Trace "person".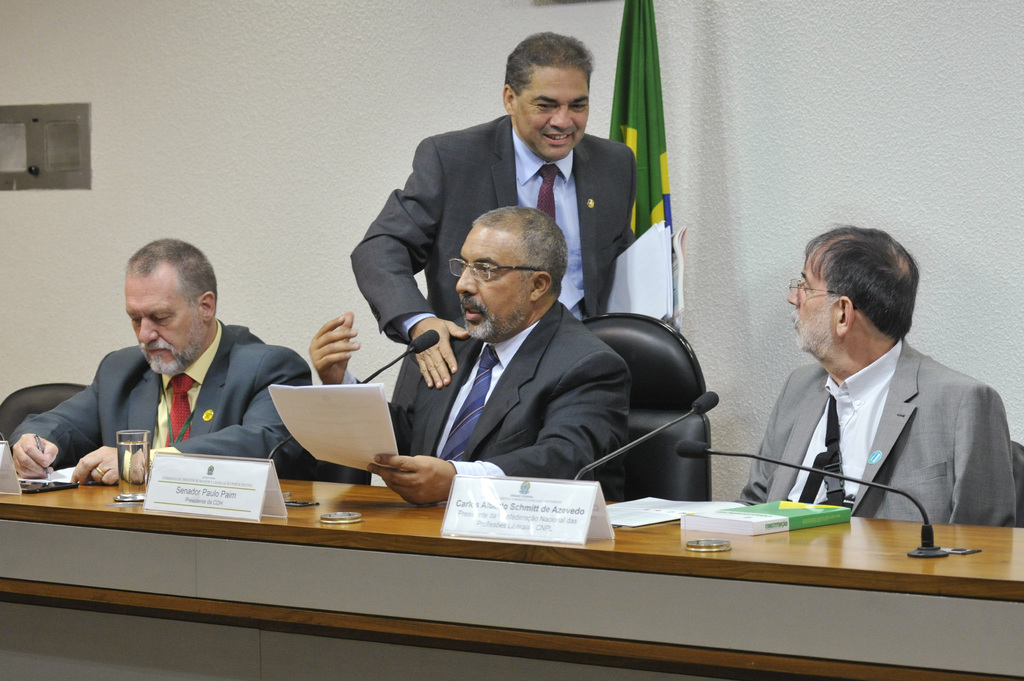
Traced to box=[310, 207, 634, 505].
